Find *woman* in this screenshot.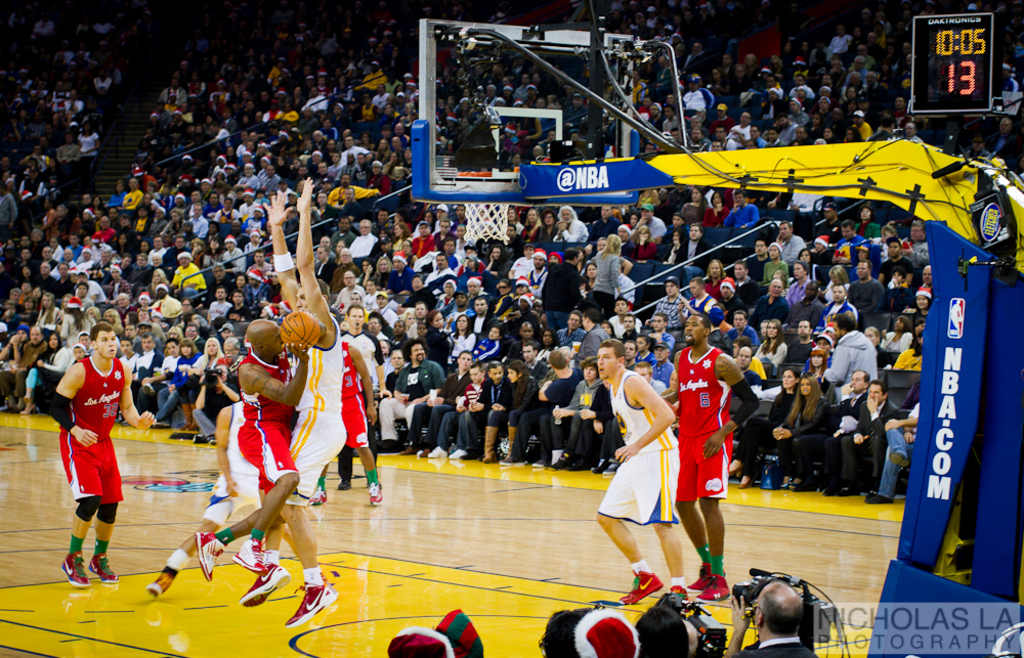
The bounding box for *woman* is region(38, 292, 63, 326).
